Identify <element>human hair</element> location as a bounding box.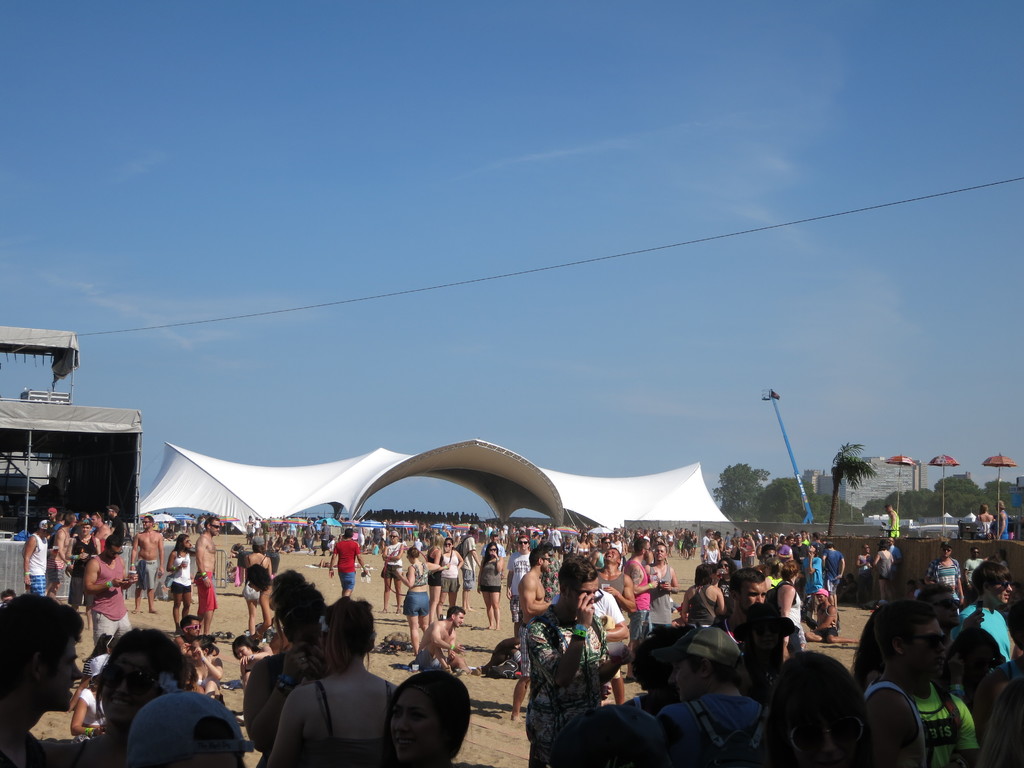
select_region(721, 566, 767, 602).
